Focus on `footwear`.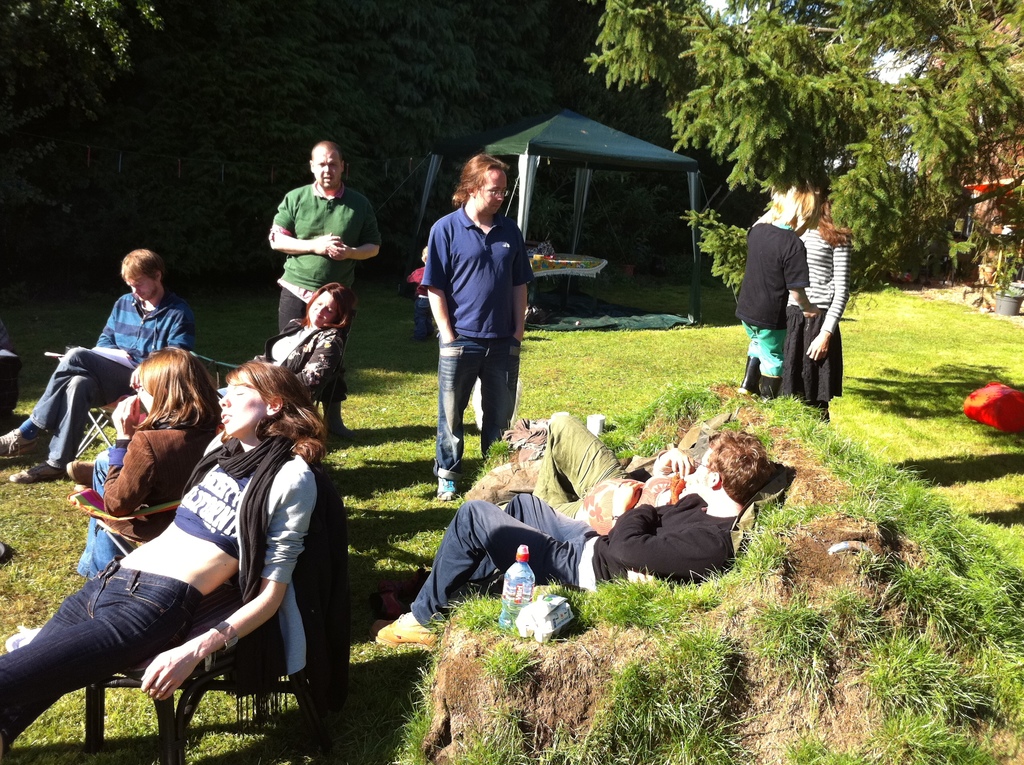
Focused at box(369, 591, 417, 616).
